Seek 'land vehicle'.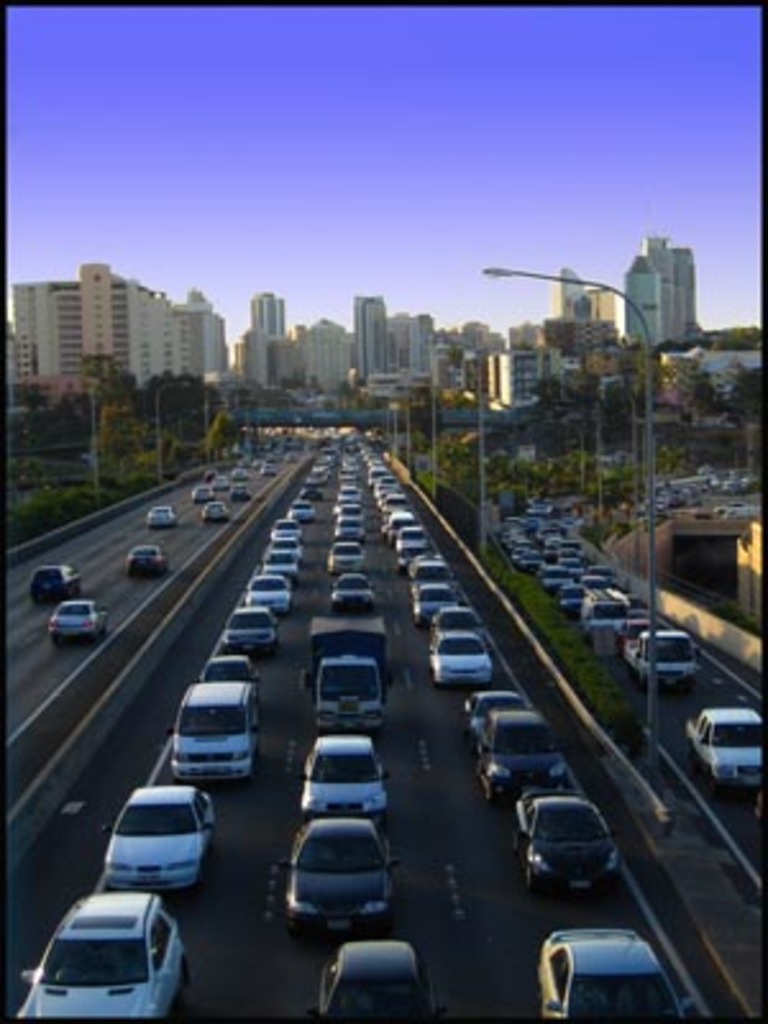
x1=13, y1=888, x2=195, y2=1016.
